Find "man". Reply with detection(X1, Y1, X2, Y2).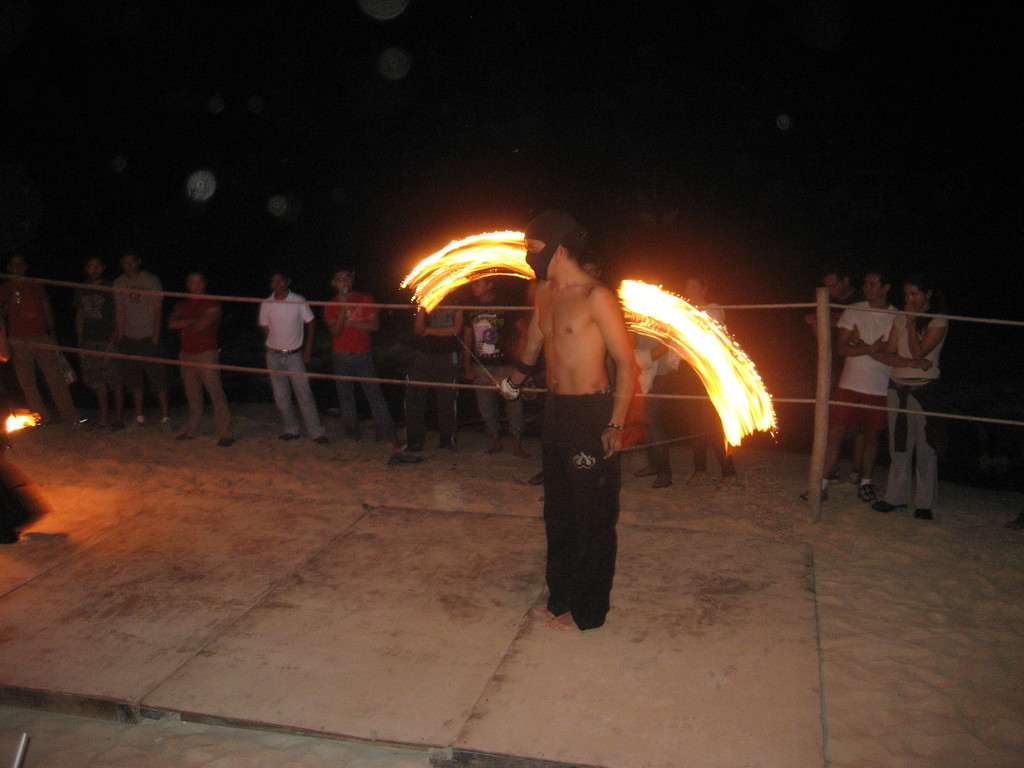
detection(170, 268, 239, 450).
